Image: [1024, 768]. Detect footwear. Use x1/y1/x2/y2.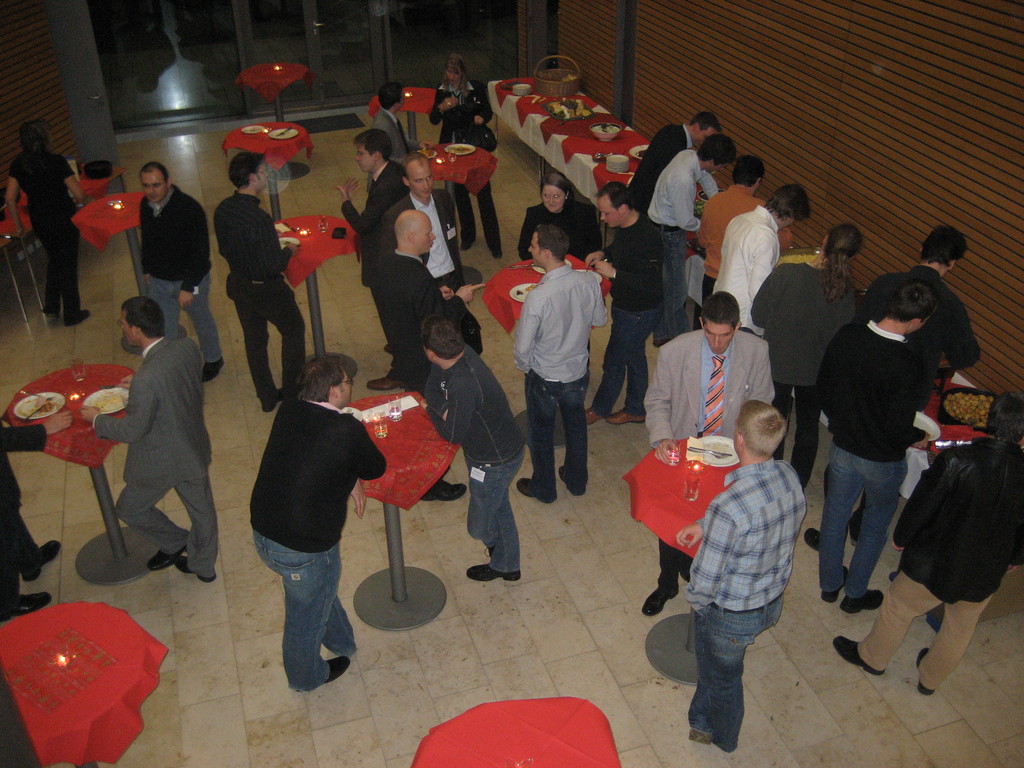
822/563/847/604.
